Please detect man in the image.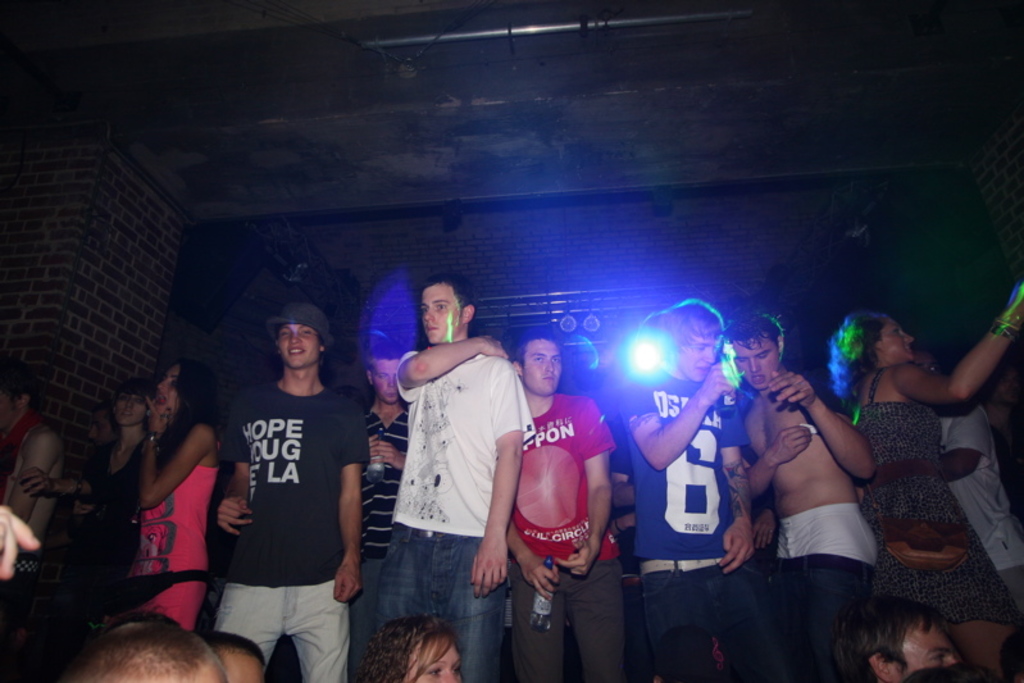
215:300:364:682.
